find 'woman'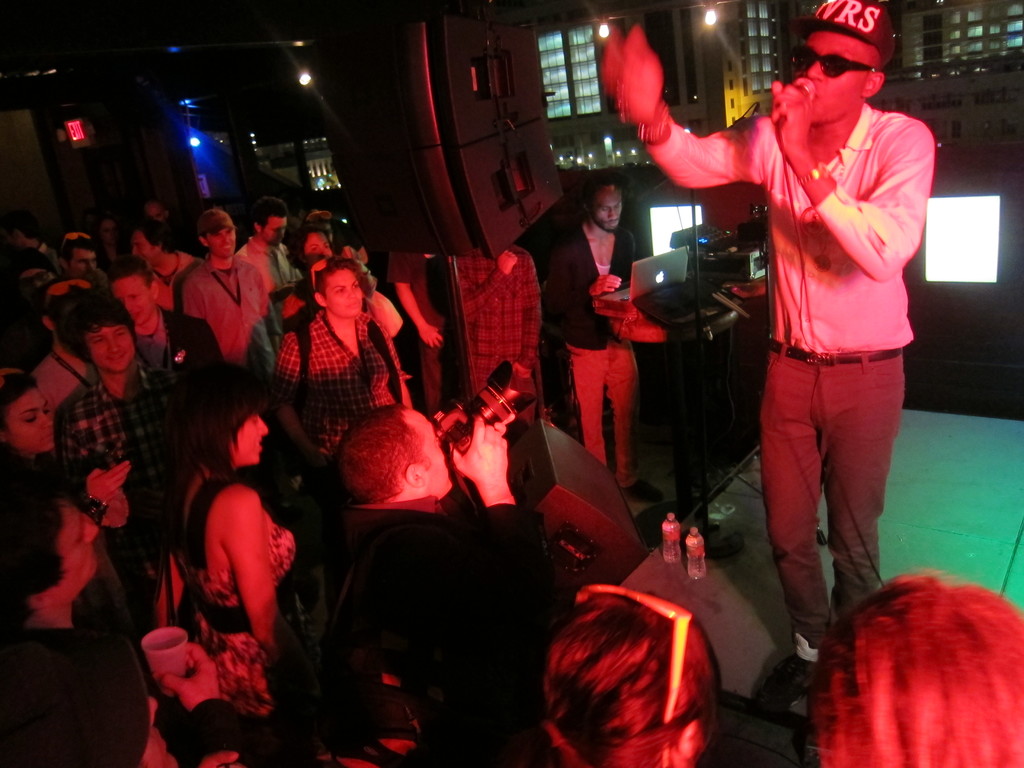
275:224:406:342
